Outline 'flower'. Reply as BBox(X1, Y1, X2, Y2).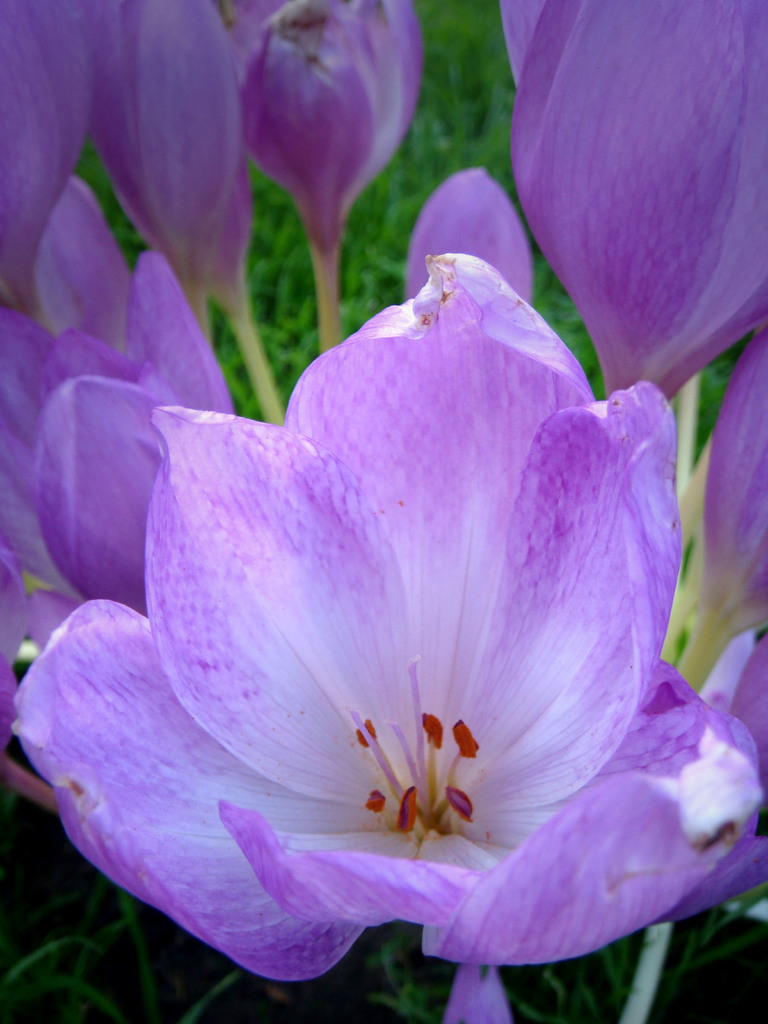
BBox(0, 0, 767, 907).
